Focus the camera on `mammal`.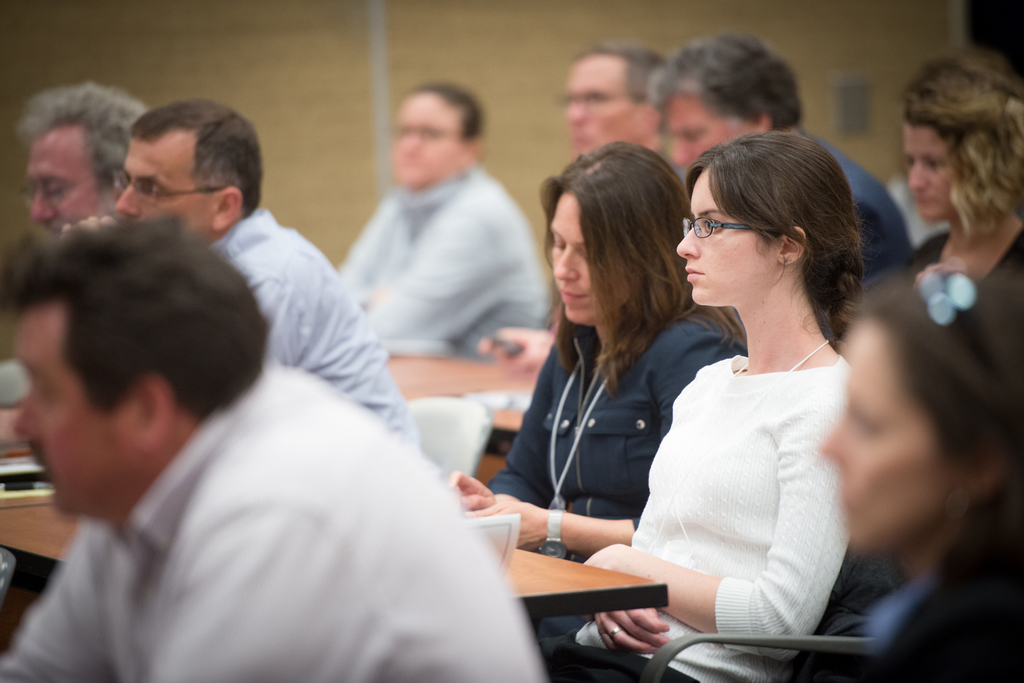
Focus region: region(542, 124, 865, 682).
